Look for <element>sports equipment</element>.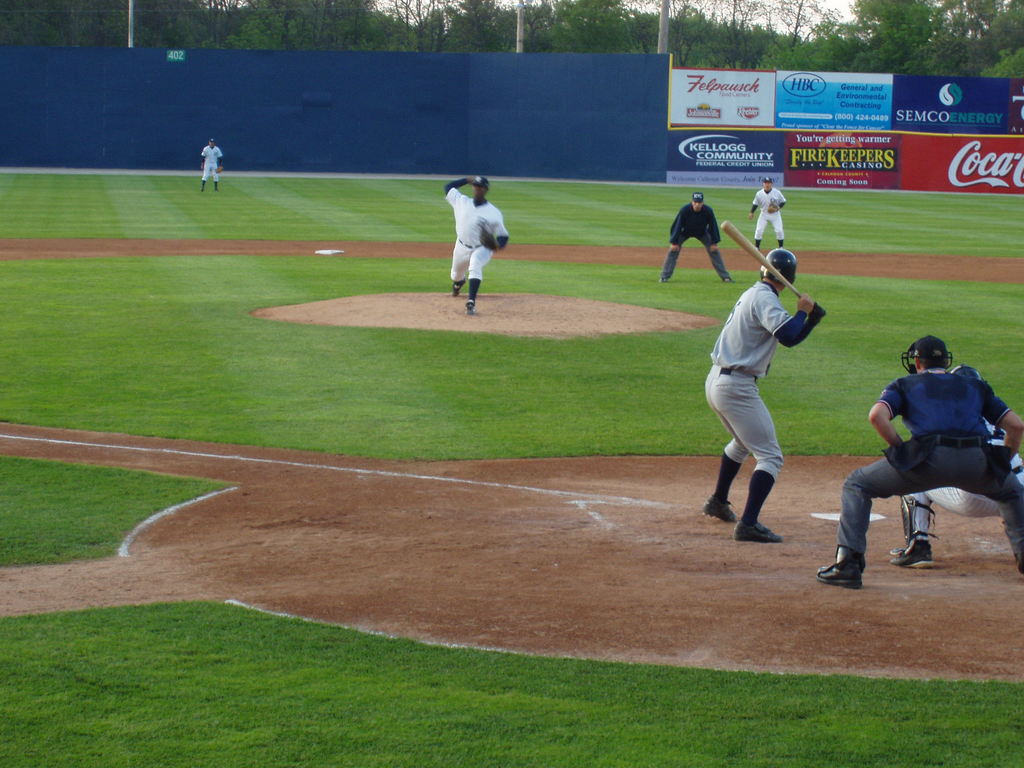
Found: bbox=(900, 333, 955, 373).
